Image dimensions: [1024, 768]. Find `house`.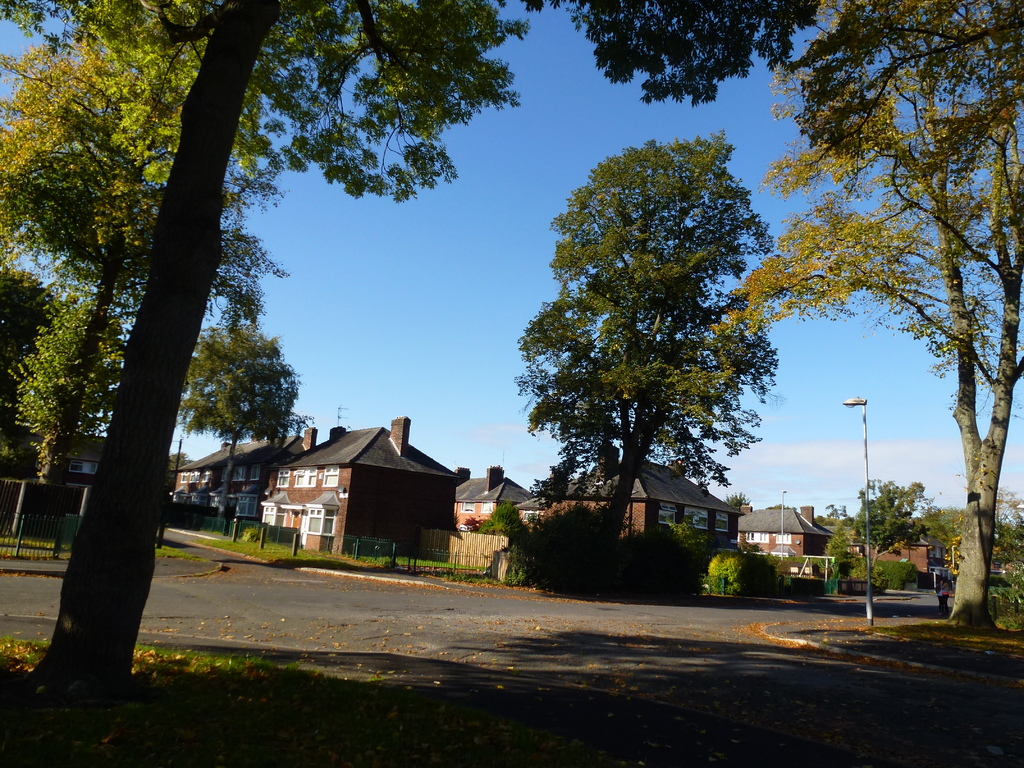
Rect(846, 515, 938, 576).
